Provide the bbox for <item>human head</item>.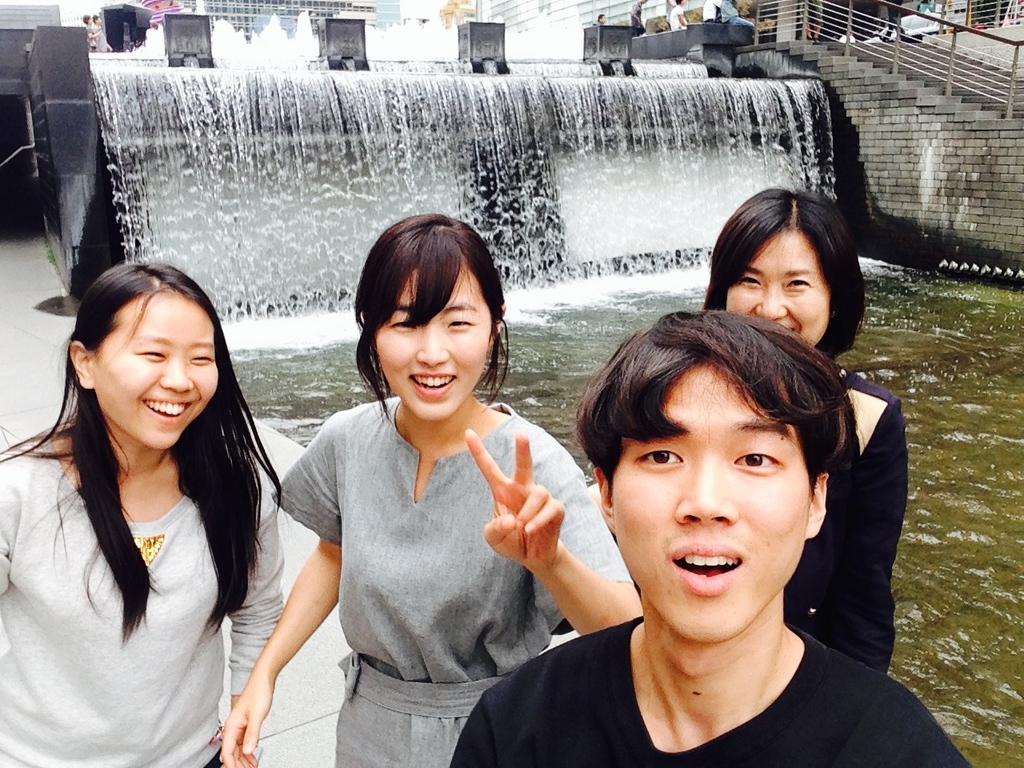
[65, 261, 227, 453].
